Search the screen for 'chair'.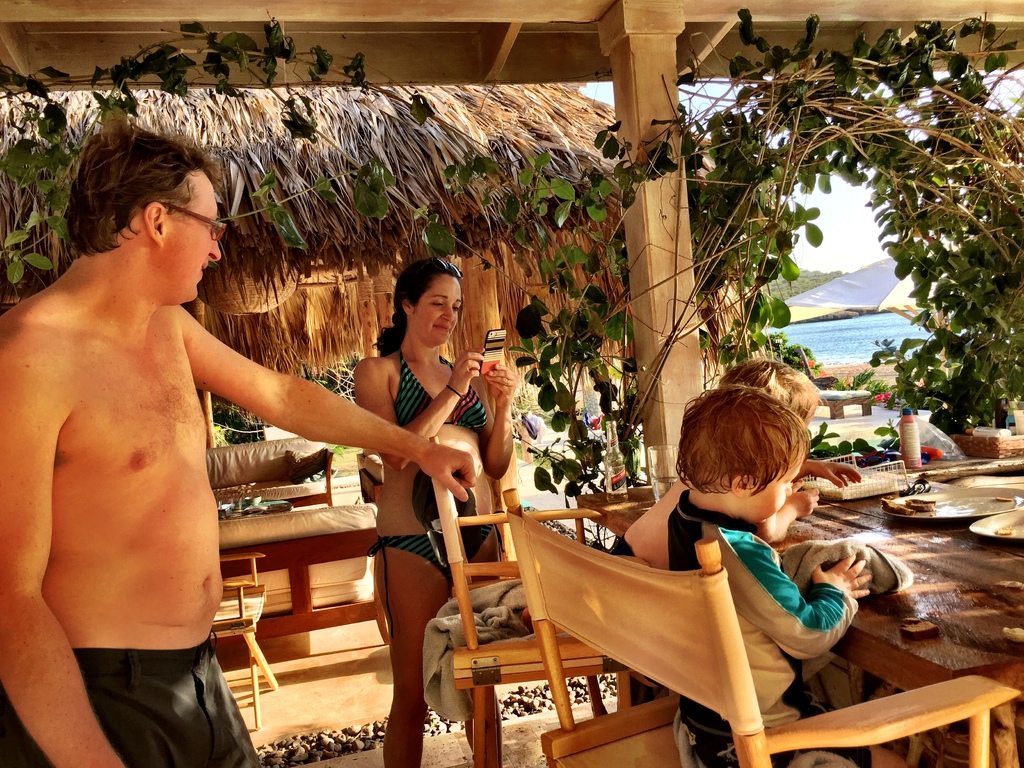
Found at select_region(286, 457, 335, 508).
